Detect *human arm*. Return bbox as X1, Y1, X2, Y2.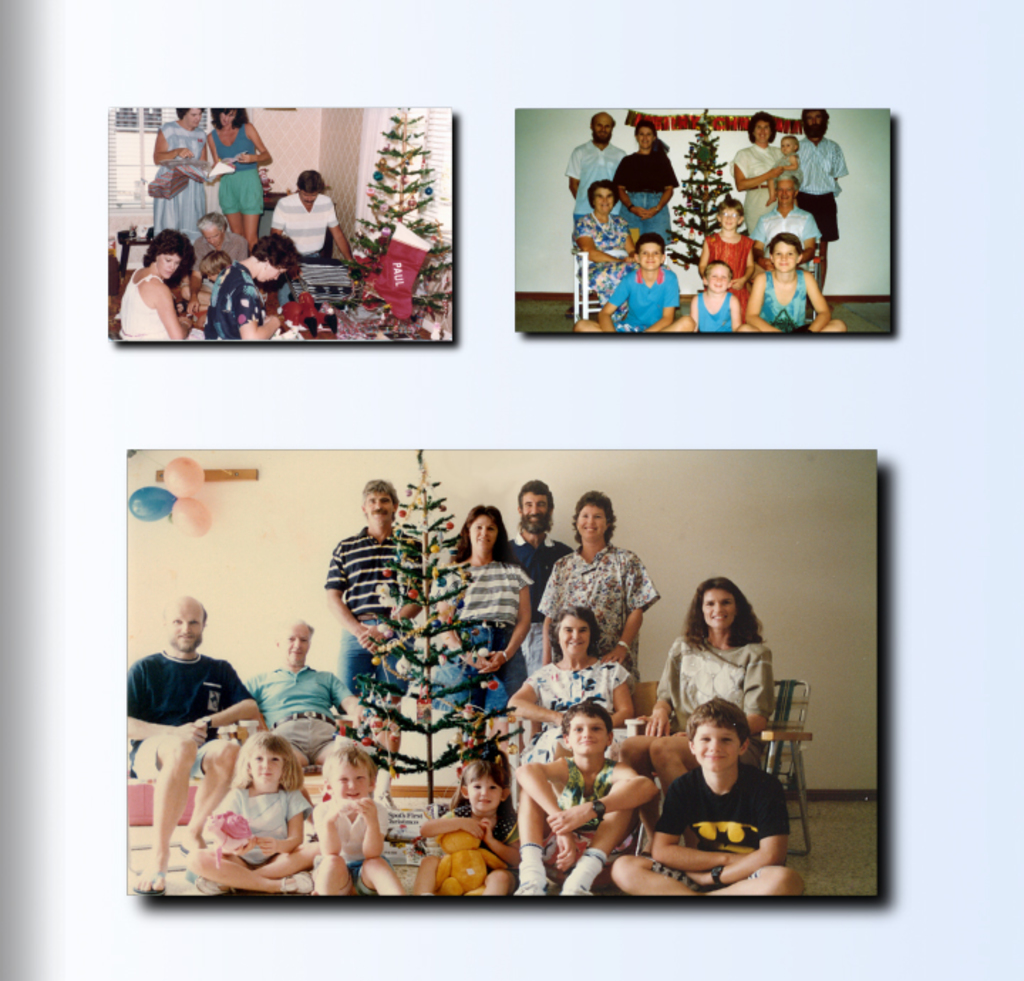
599, 272, 626, 324.
